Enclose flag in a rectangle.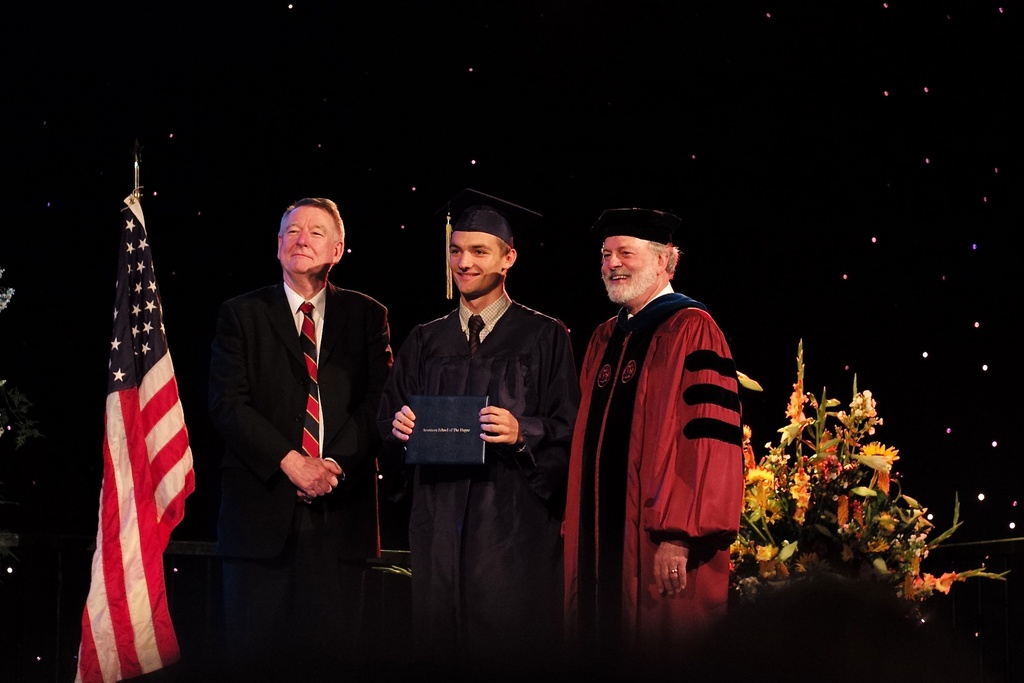
76, 186, 191, 668.
